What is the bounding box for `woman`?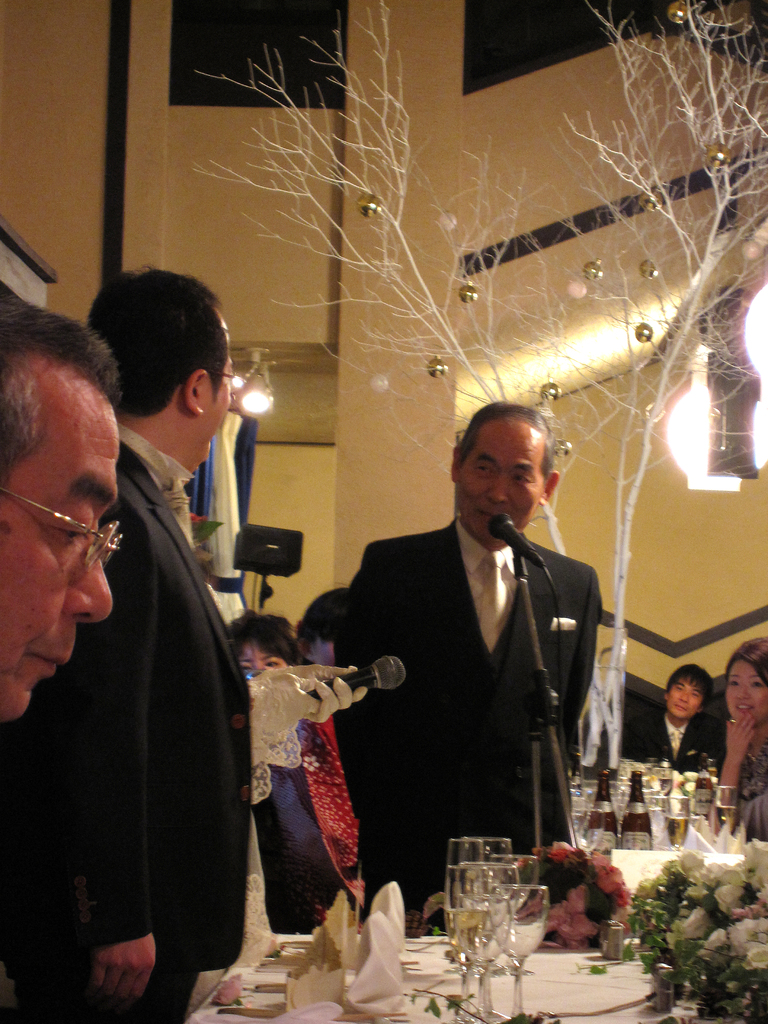
<region>710, 637, 767, 845</region>.
